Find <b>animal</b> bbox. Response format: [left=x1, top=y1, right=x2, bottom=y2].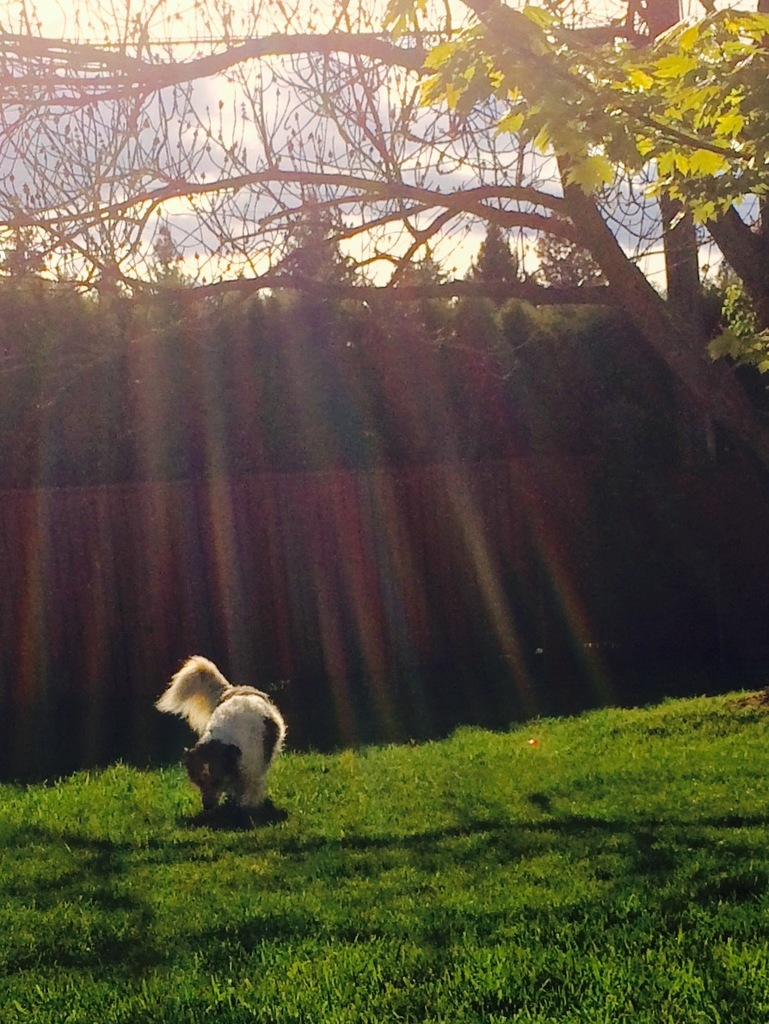
[left=152, top=653, right=286, bottom=819].
